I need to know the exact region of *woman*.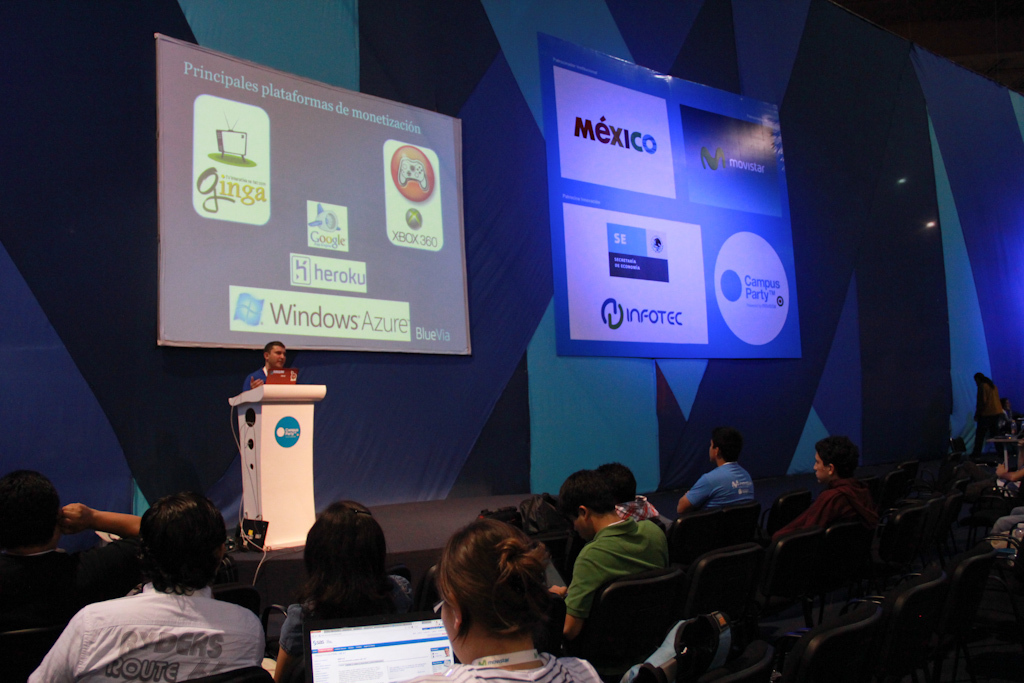
Region: {"x1": 259, "y1": 509, "x2": 418, "y2": 682}.
